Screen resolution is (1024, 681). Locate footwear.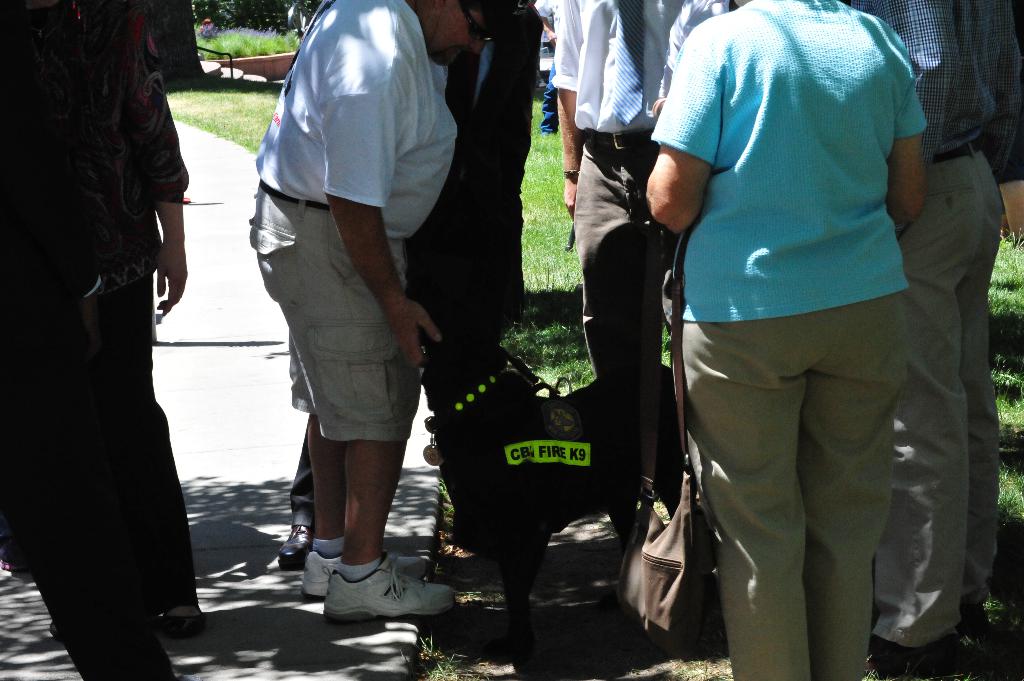
bbox(870, 627, 954, 671).
